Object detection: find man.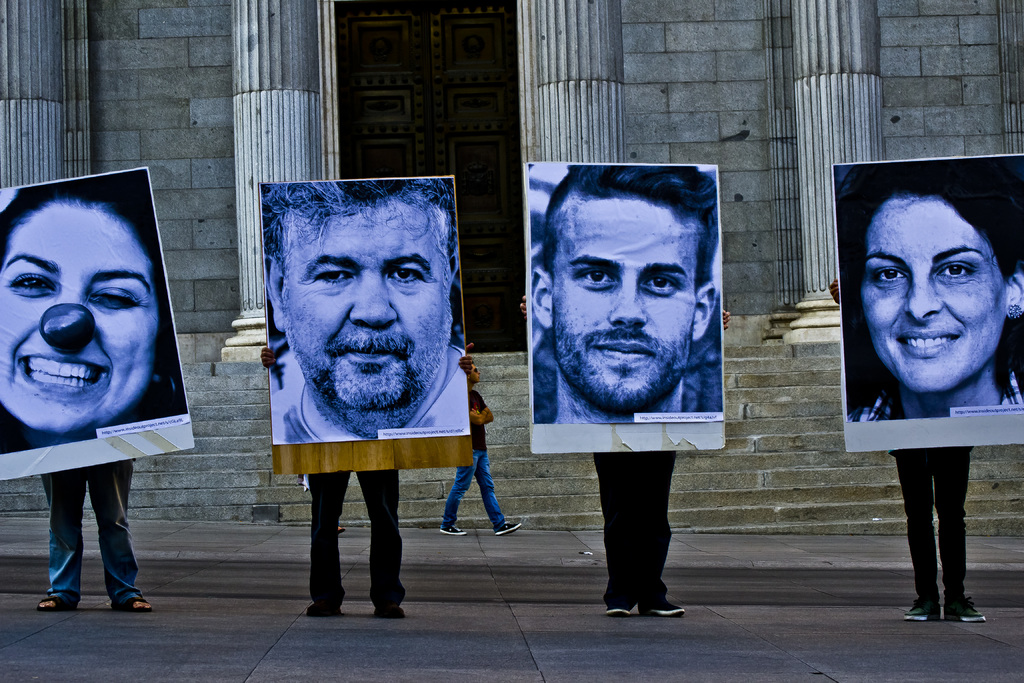
{"x1": 431, "y1": 360, "x2": 528, "y2": 539}.
